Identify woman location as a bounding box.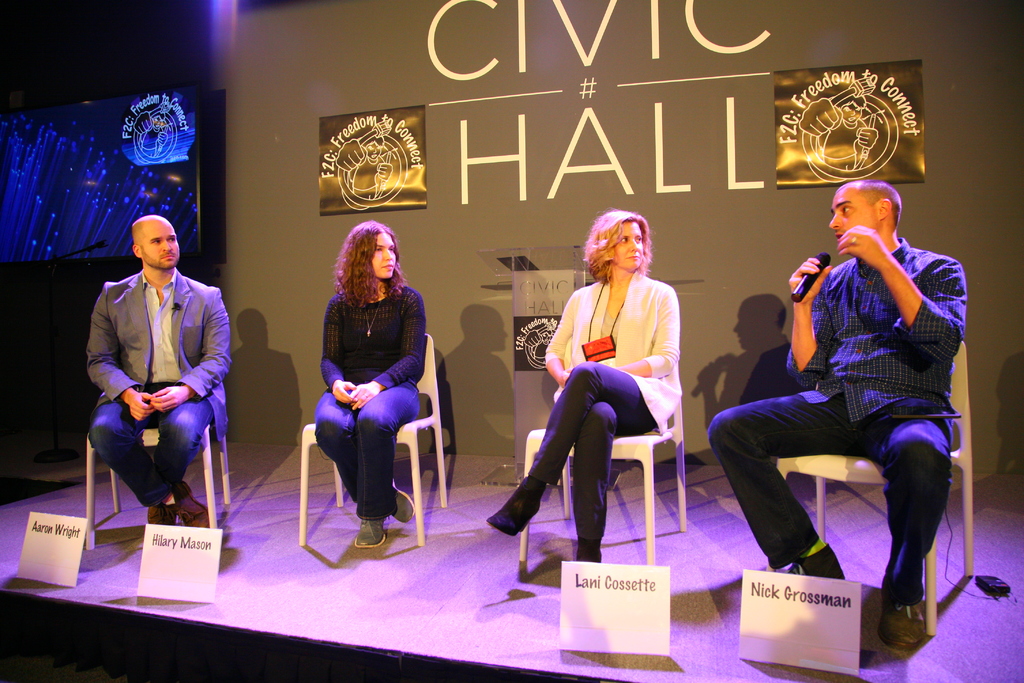
{"x1": 480, "y1": 201, "x2": 684, "y2": 586}.
